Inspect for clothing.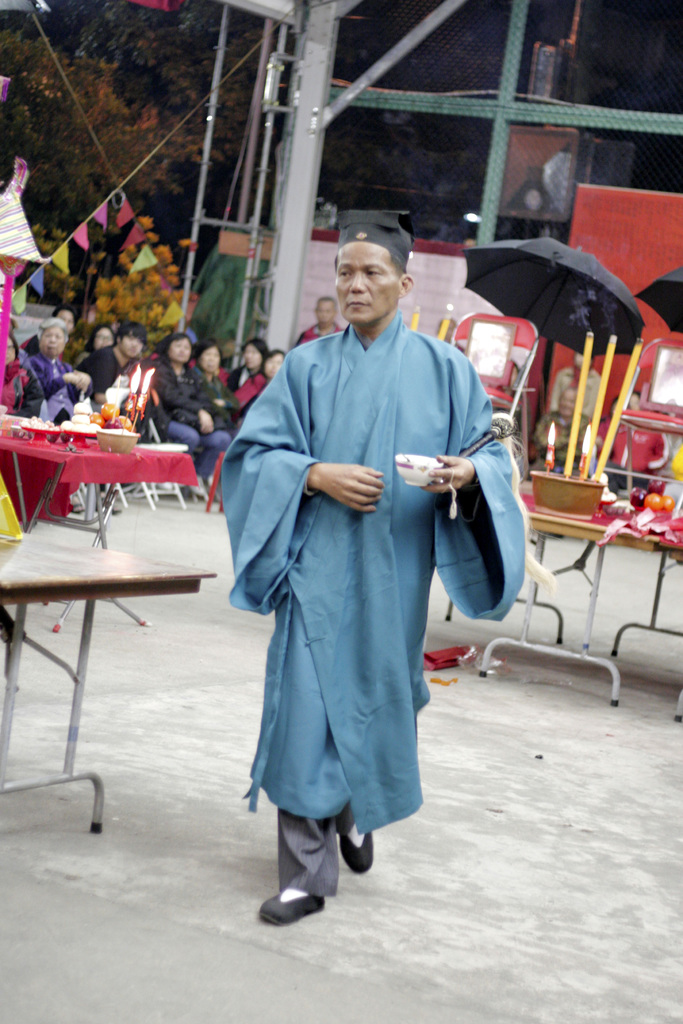
Inspection: [x1=214, y1=323, x2=535, y2=895].
